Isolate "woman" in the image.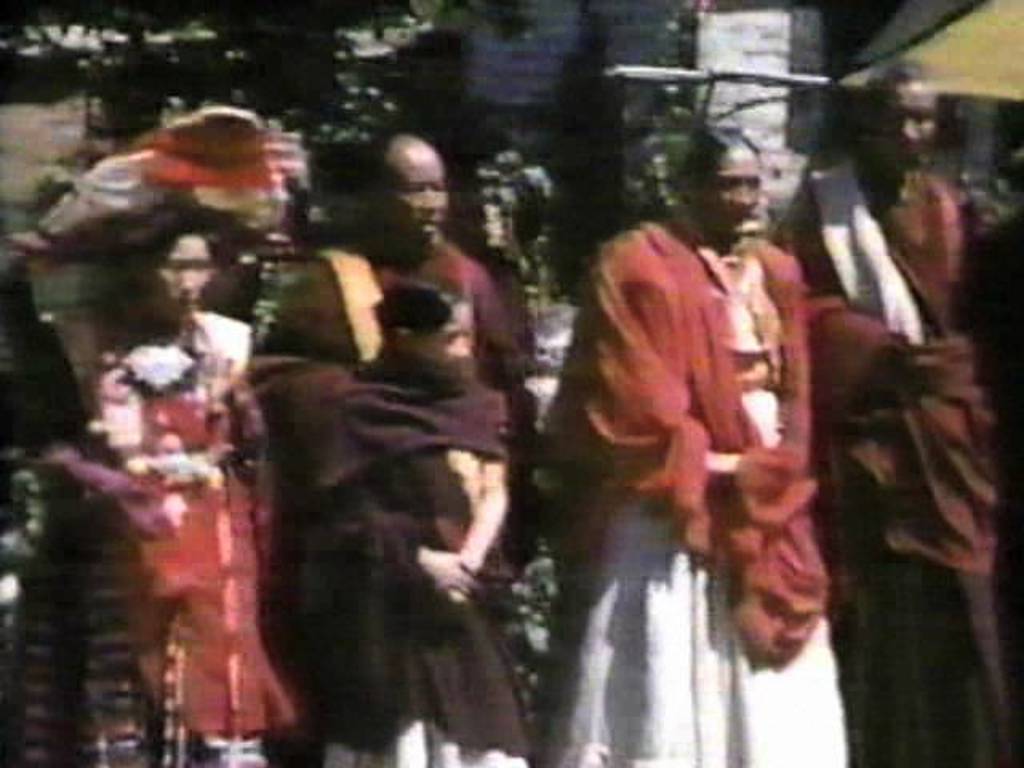
Isolated region: [72,206,280,766].
